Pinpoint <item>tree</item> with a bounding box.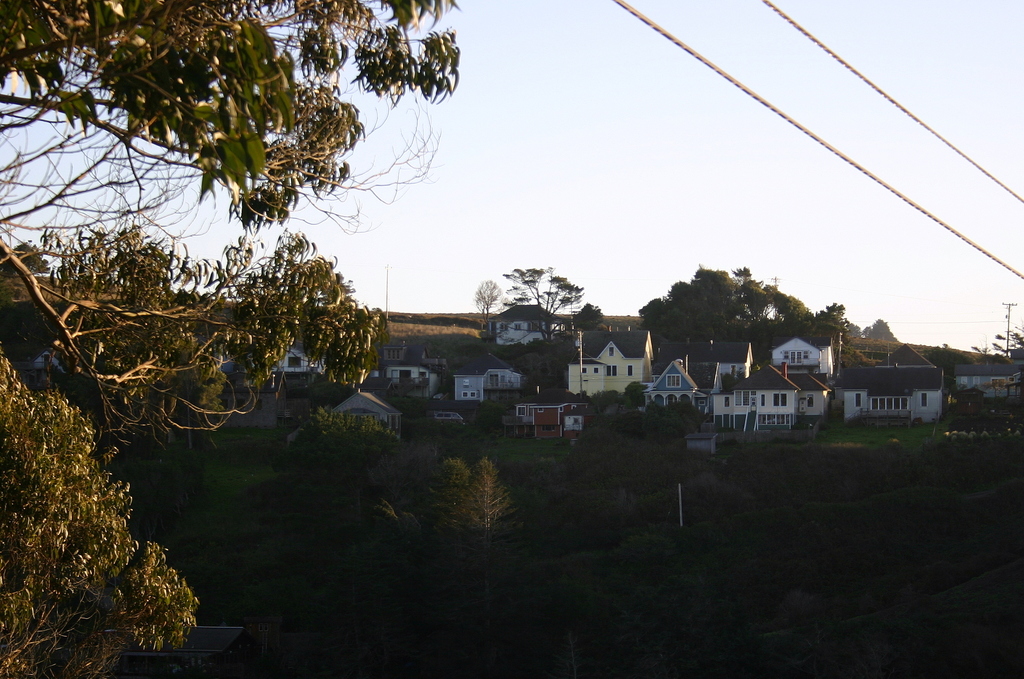
[0, 357, 205, 678].
